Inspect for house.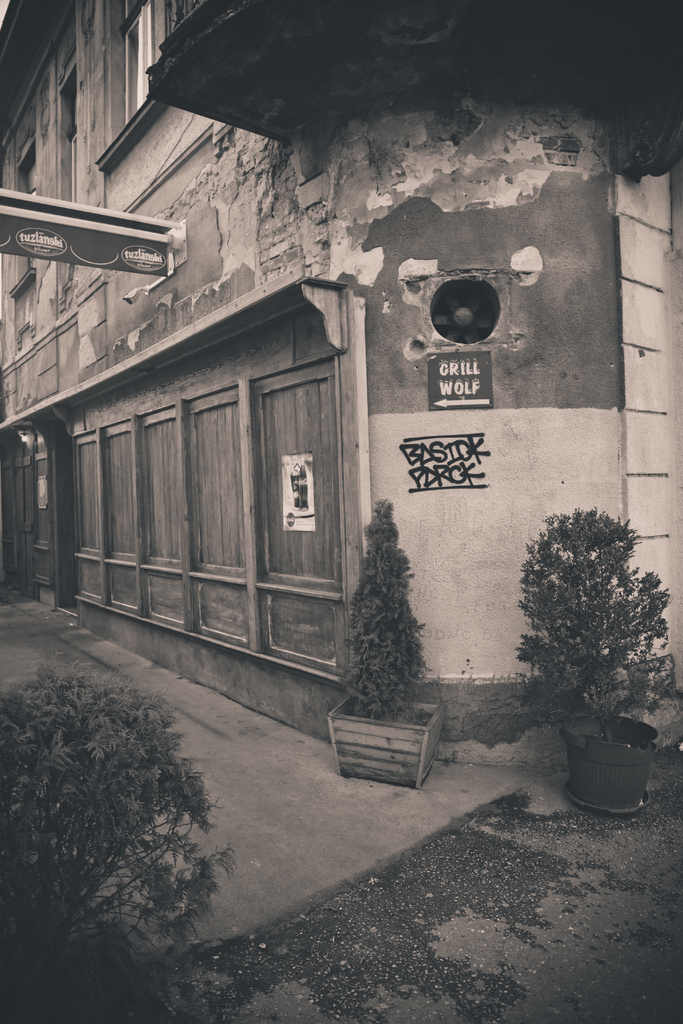
Inspection: 0, 0, 682, 756.
